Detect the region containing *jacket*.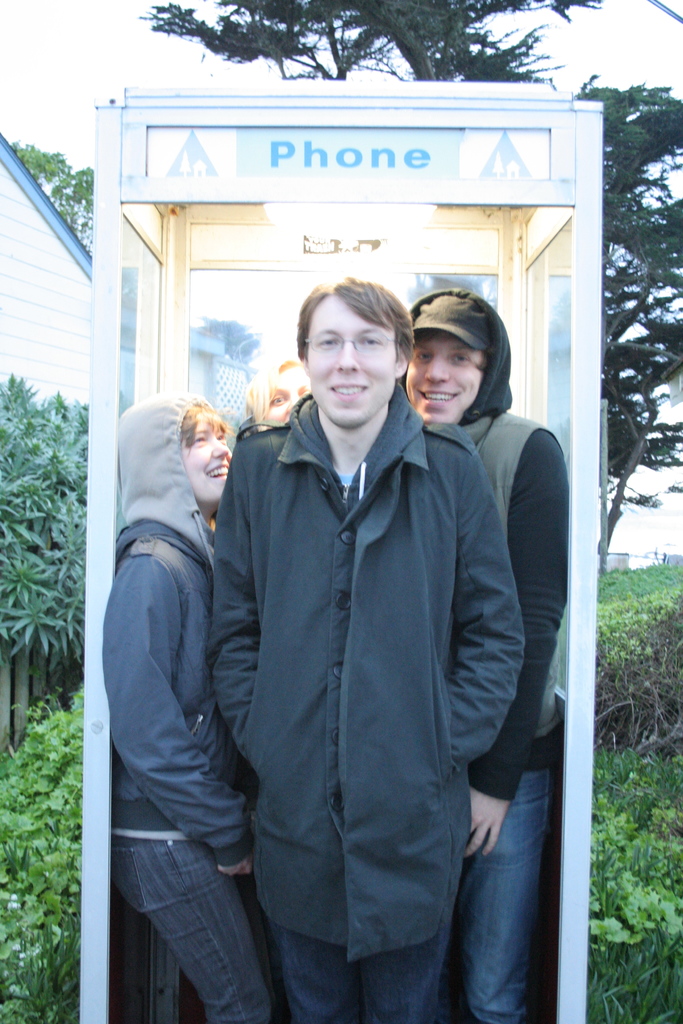
102, 391, 251, 863.
